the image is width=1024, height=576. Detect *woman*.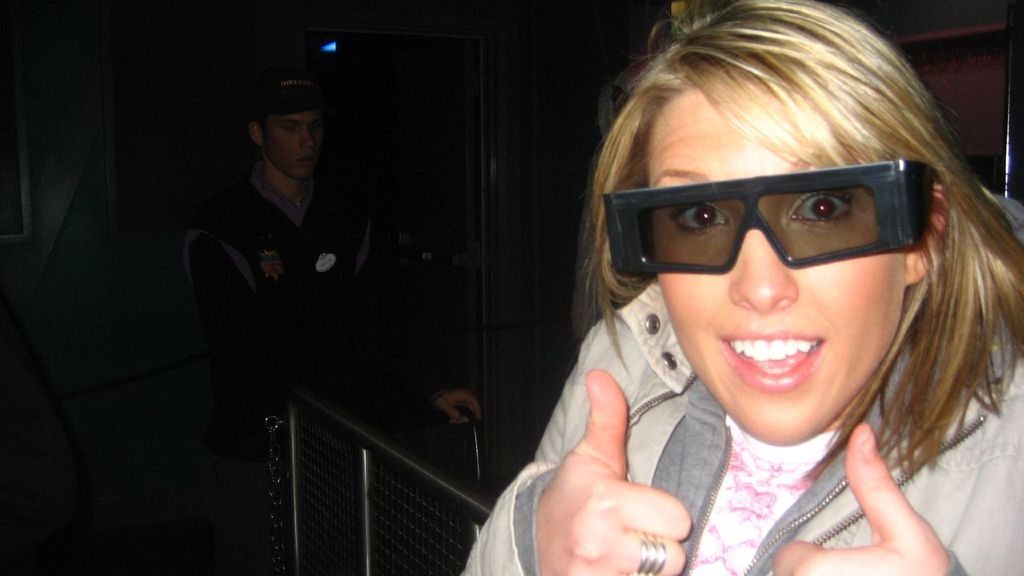
Detection: <box>424,5,1023,575</box>.
